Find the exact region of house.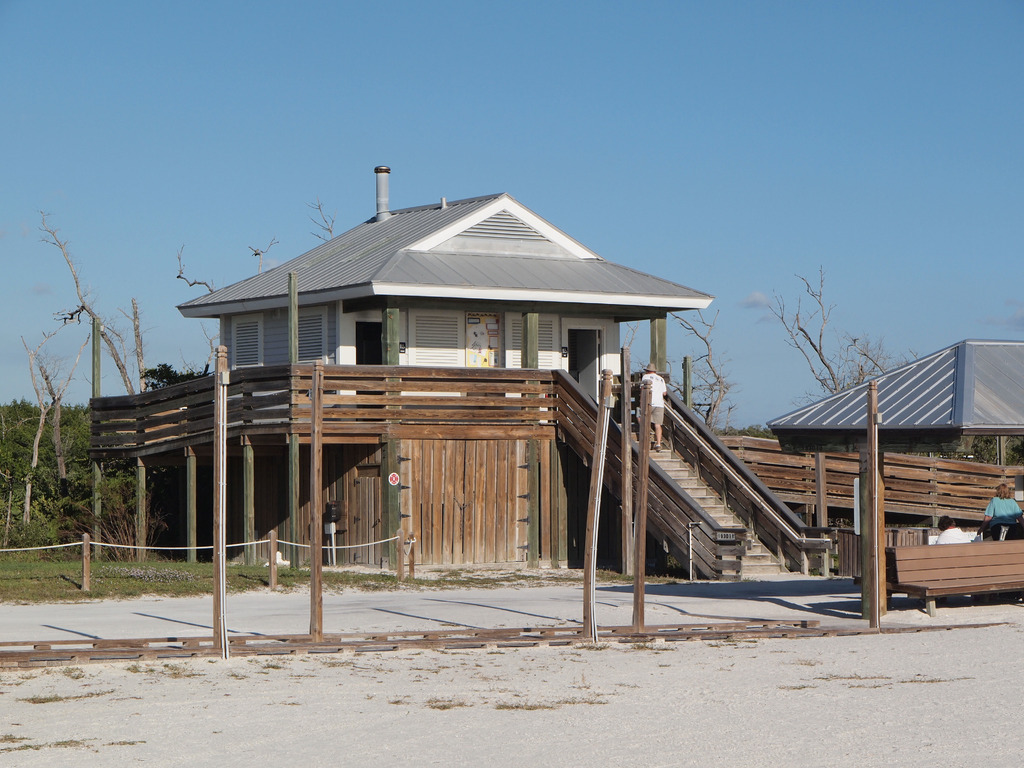
Exact region: [x1=175, y1=168, x2=713, y2=563].
